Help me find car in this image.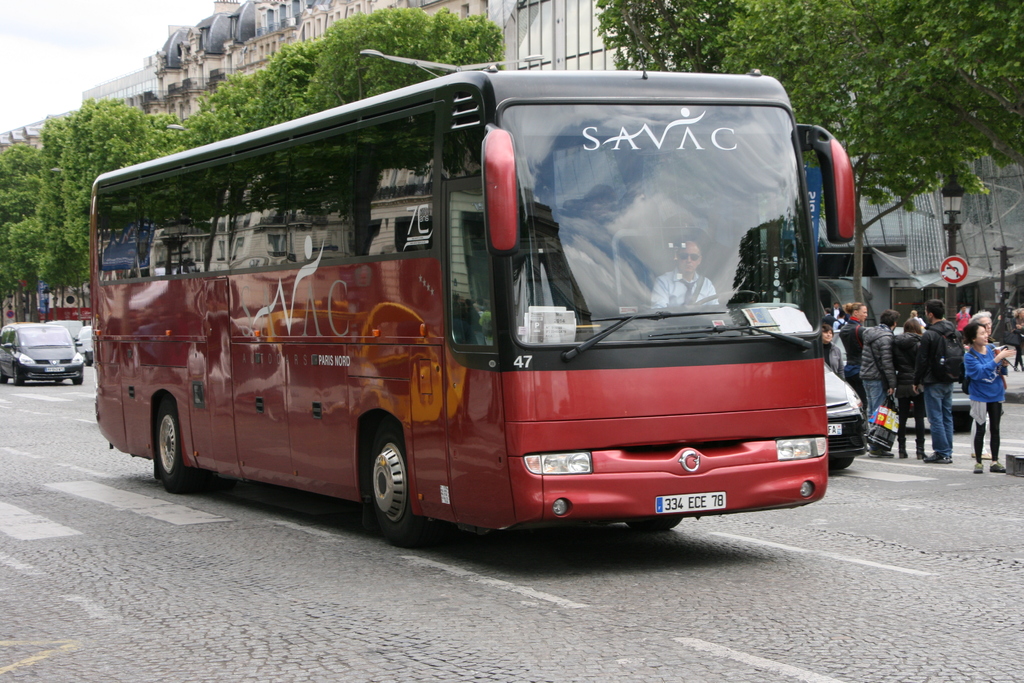
Found it: 49:320:79:343.
